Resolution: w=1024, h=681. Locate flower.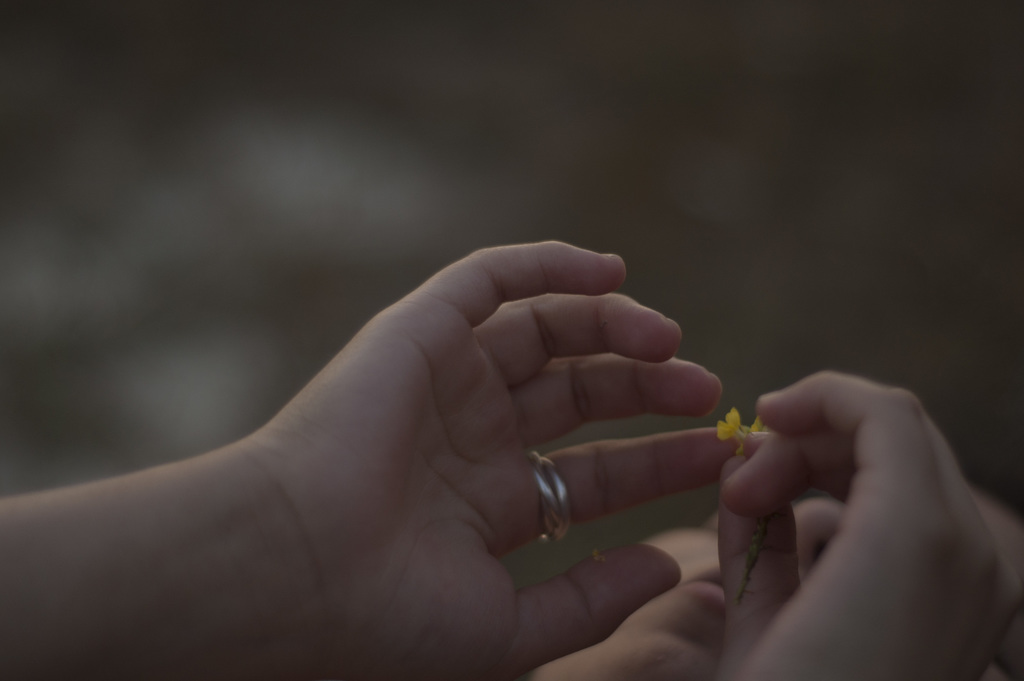
box=[717, 406, 771, 454].
